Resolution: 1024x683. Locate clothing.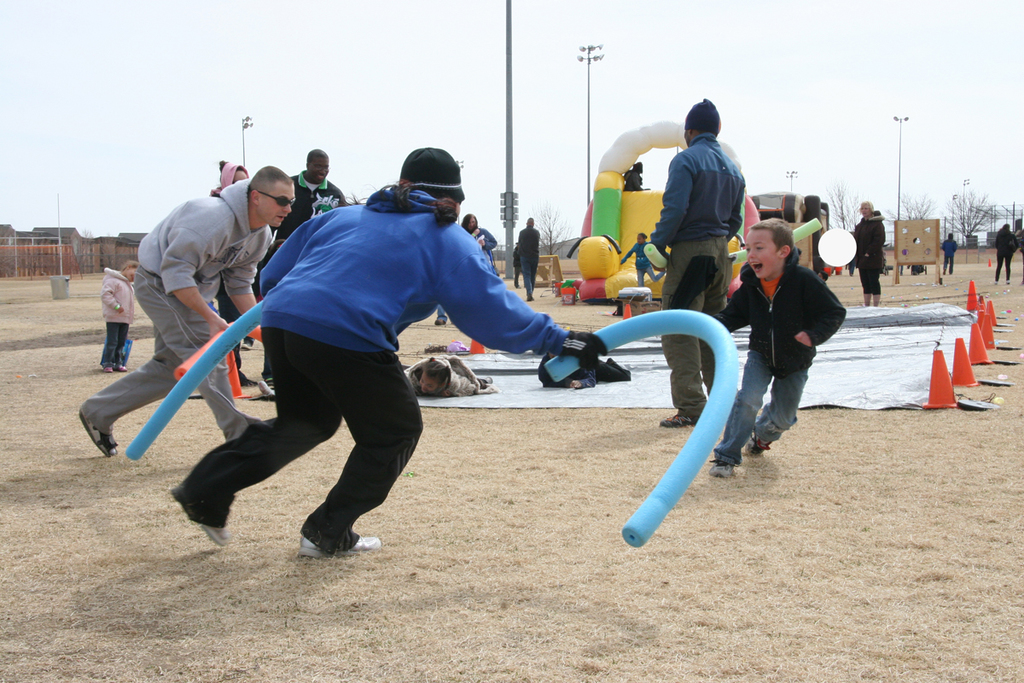
80:176:271:449.
